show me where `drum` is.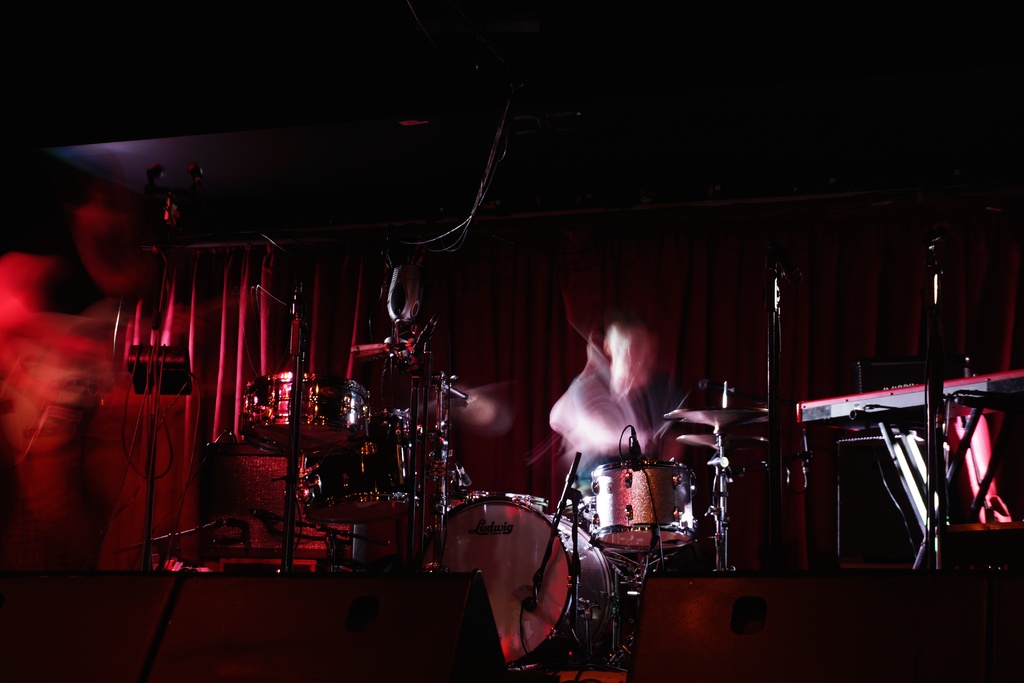
`drum` is at BBox(591, 463, 695, 550).
